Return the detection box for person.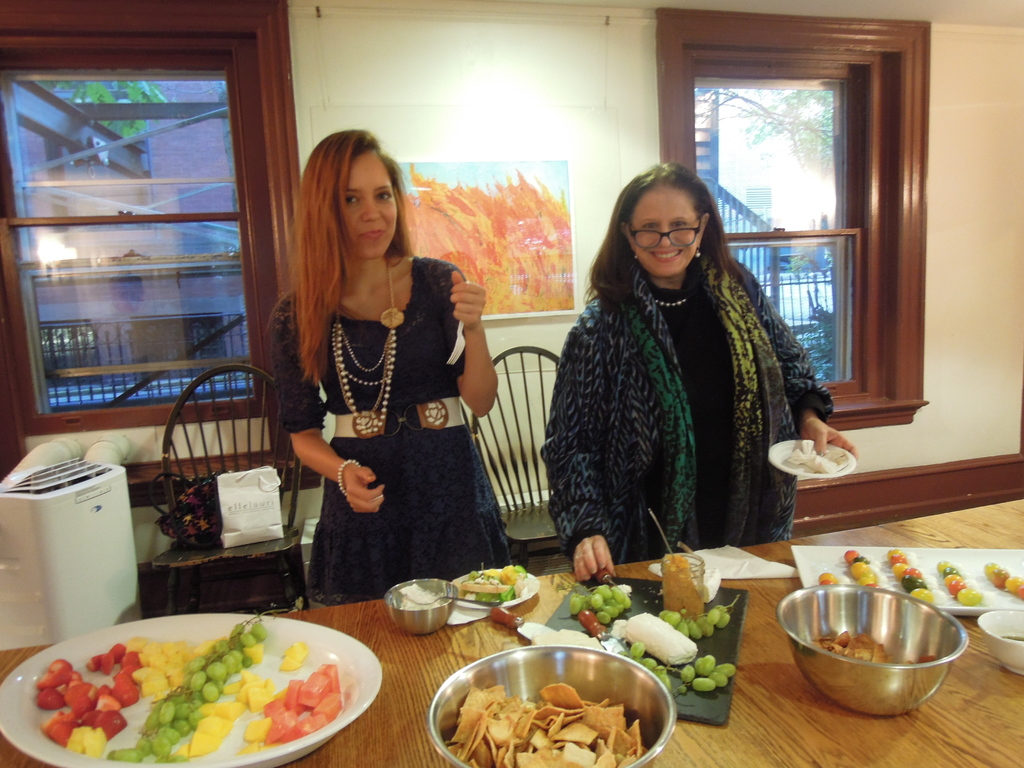
x1=268, y1=125, x2=504, y2=604.
